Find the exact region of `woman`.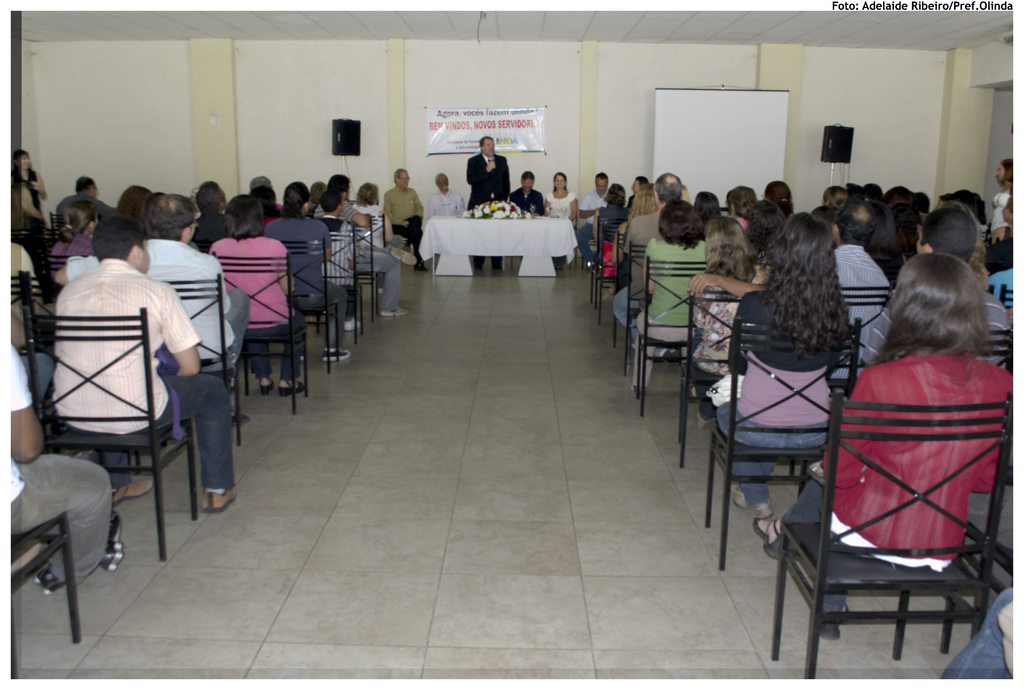
Exact region: <bbox>543, 171, 575, 270</bbox>.
